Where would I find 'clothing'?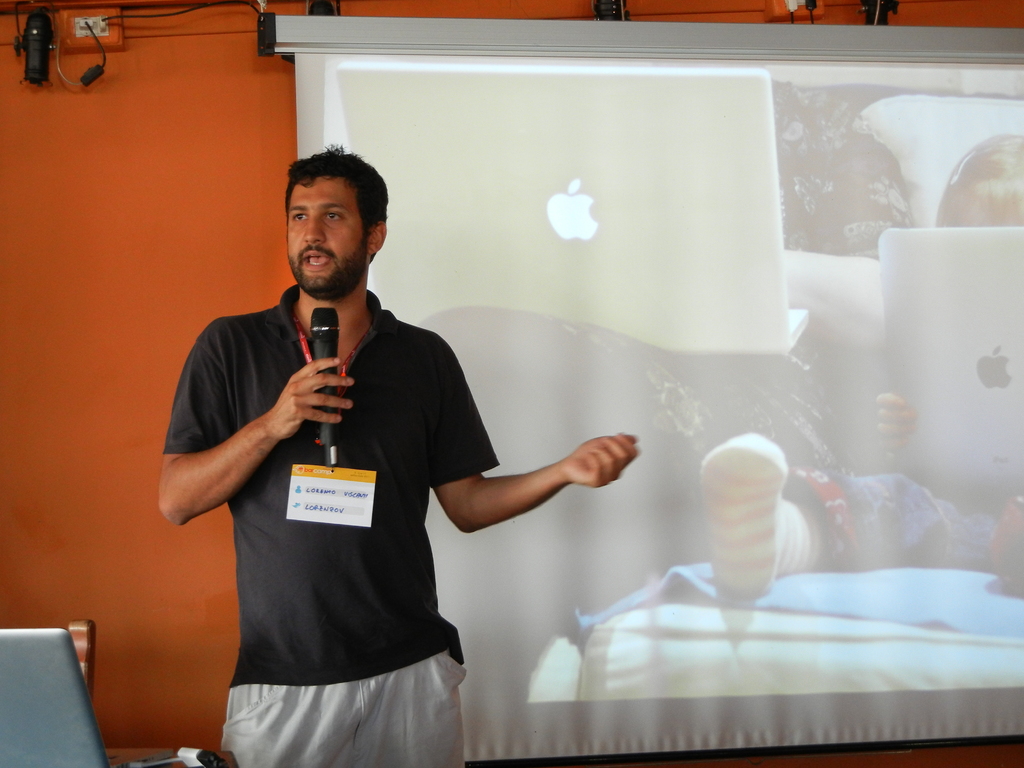
At 177/239/524/742.
